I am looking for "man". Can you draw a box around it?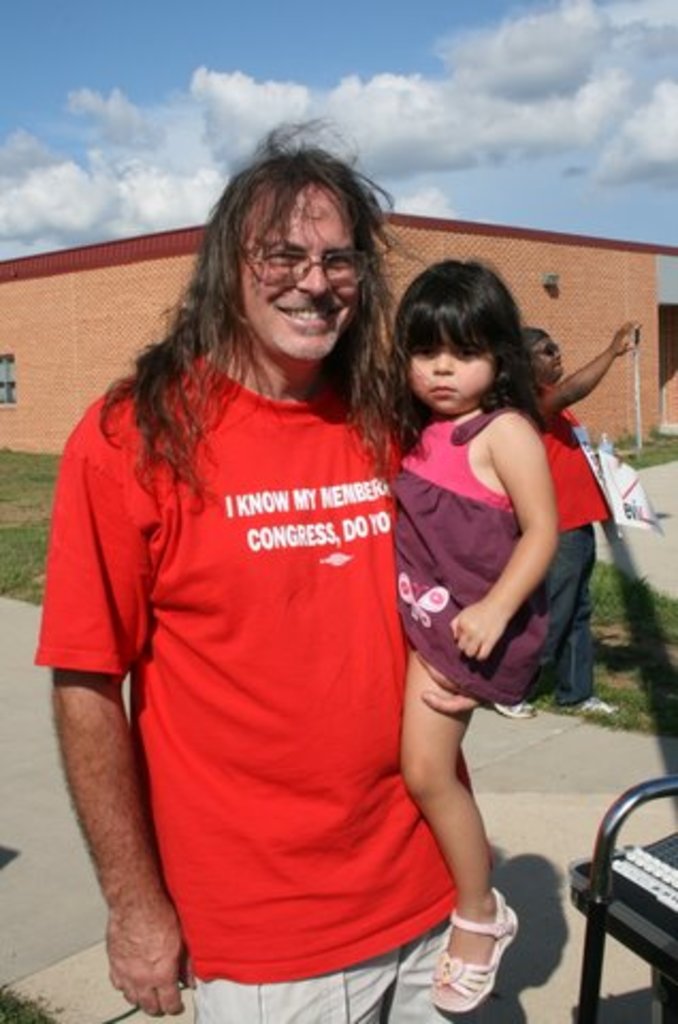
Sure, the bounding box is 43, 122, 407, 1022.
